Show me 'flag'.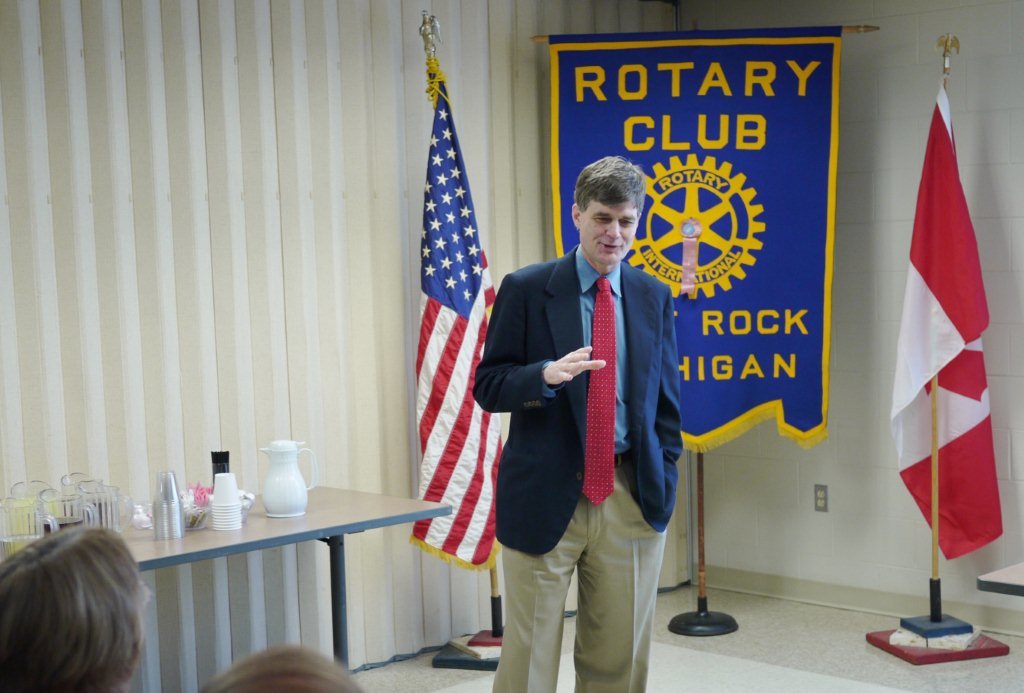
'flag' is here: select_region(395, 53, 507, 634).
